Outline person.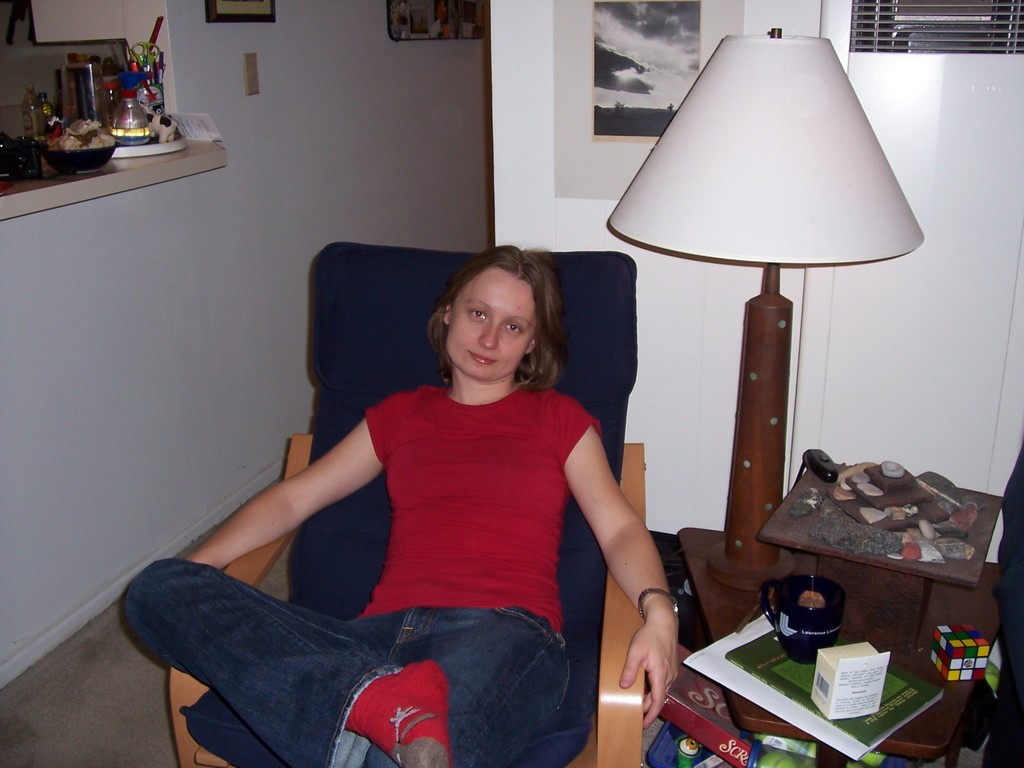
Outline: 137:247:668:767.
